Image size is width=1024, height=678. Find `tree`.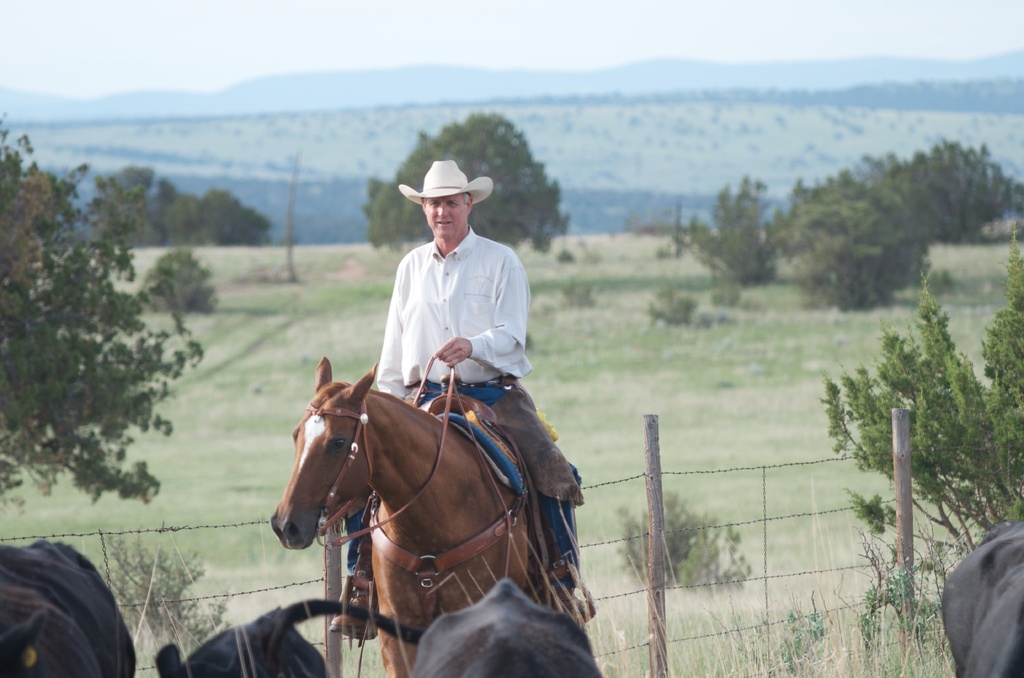
bbox=[366, 110, 570, 262].
